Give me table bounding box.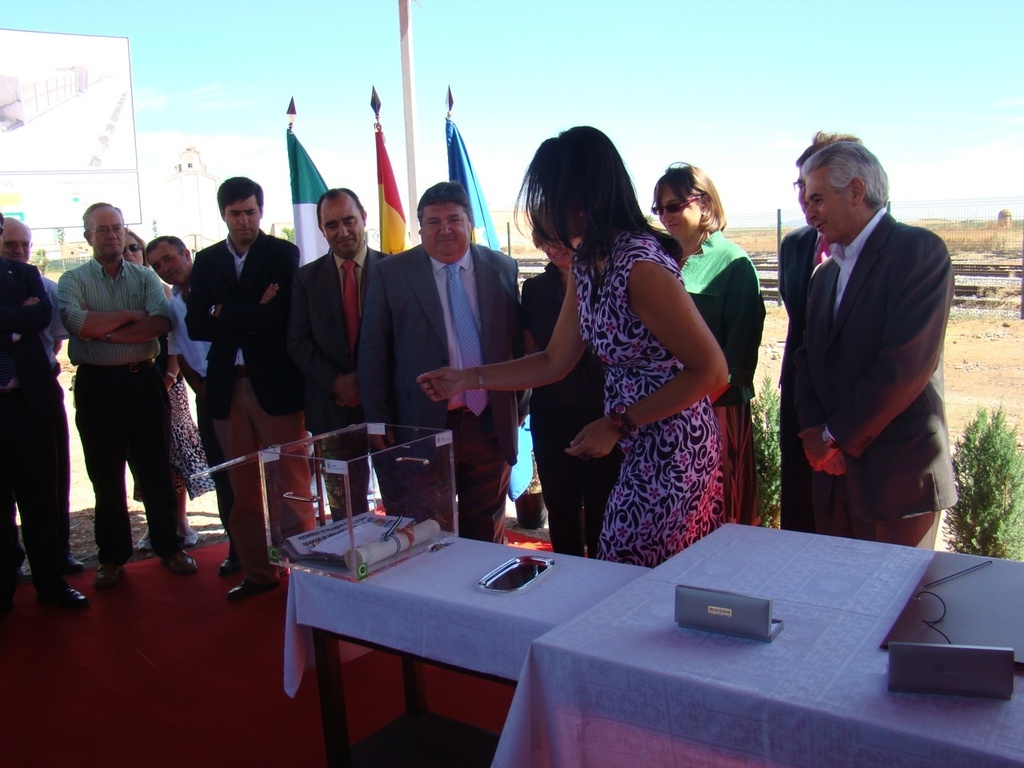
281:515:653:766.
